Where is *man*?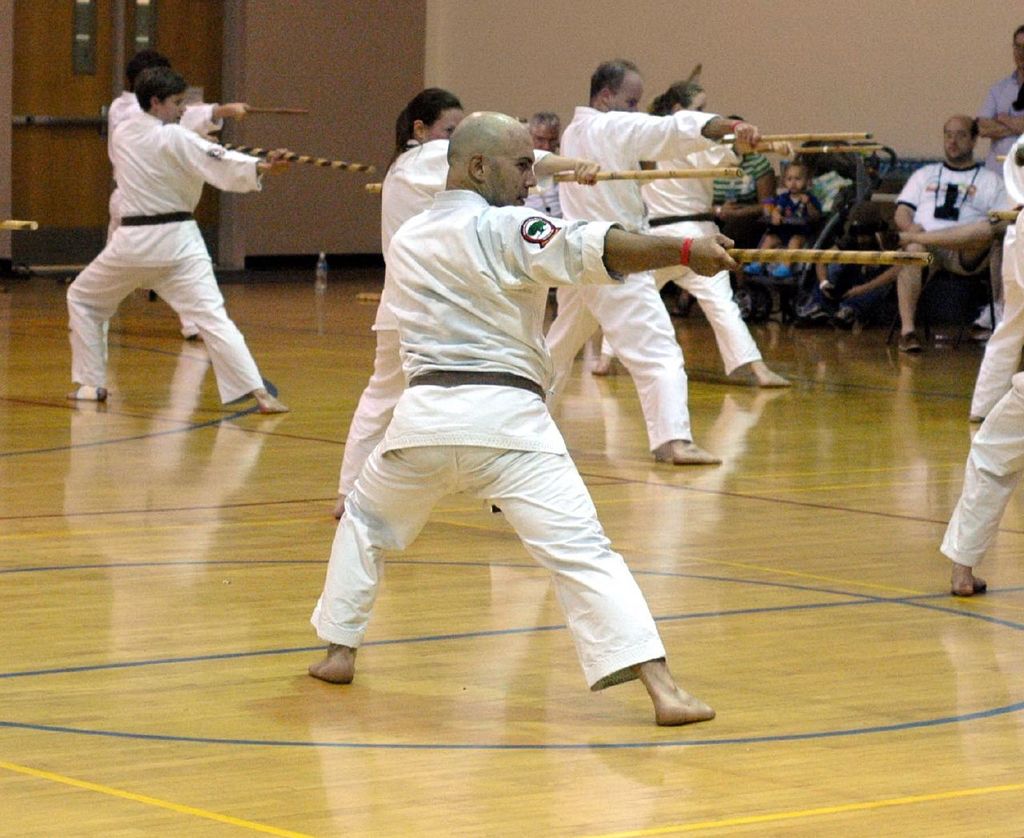
box(974, 23, 1023, 333).
